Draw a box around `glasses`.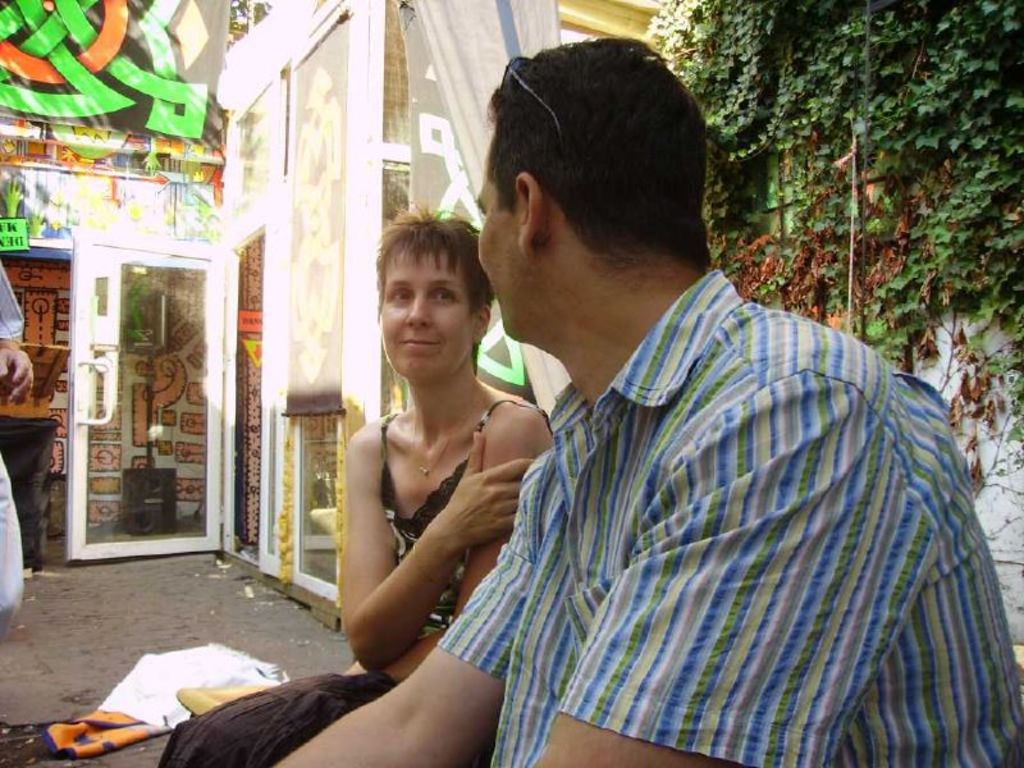
<region>498, 52, 568, 146</region>.
